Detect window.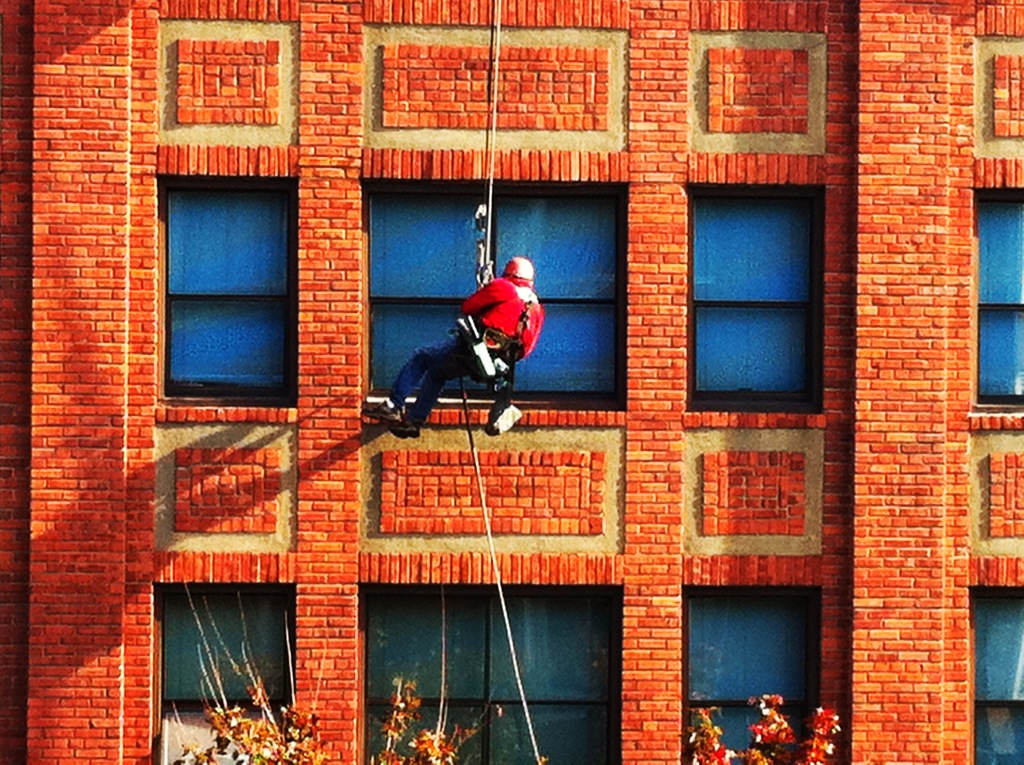
Detected at select_region(159, 589, 295, 764).
